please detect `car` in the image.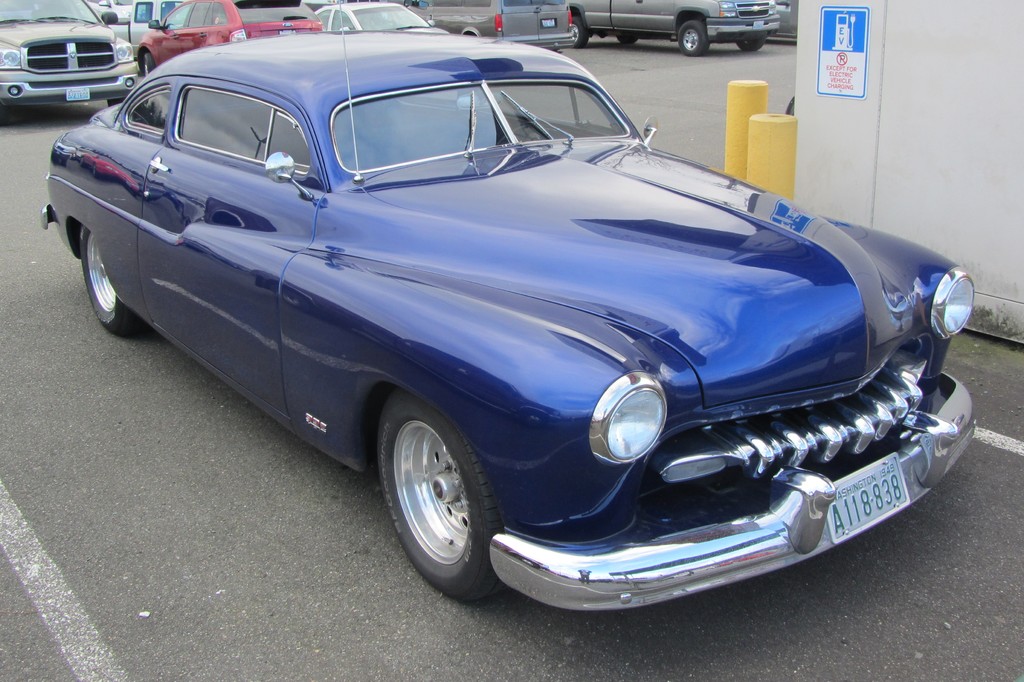
<bbox>570, 0, 780, 54</bbox>.
